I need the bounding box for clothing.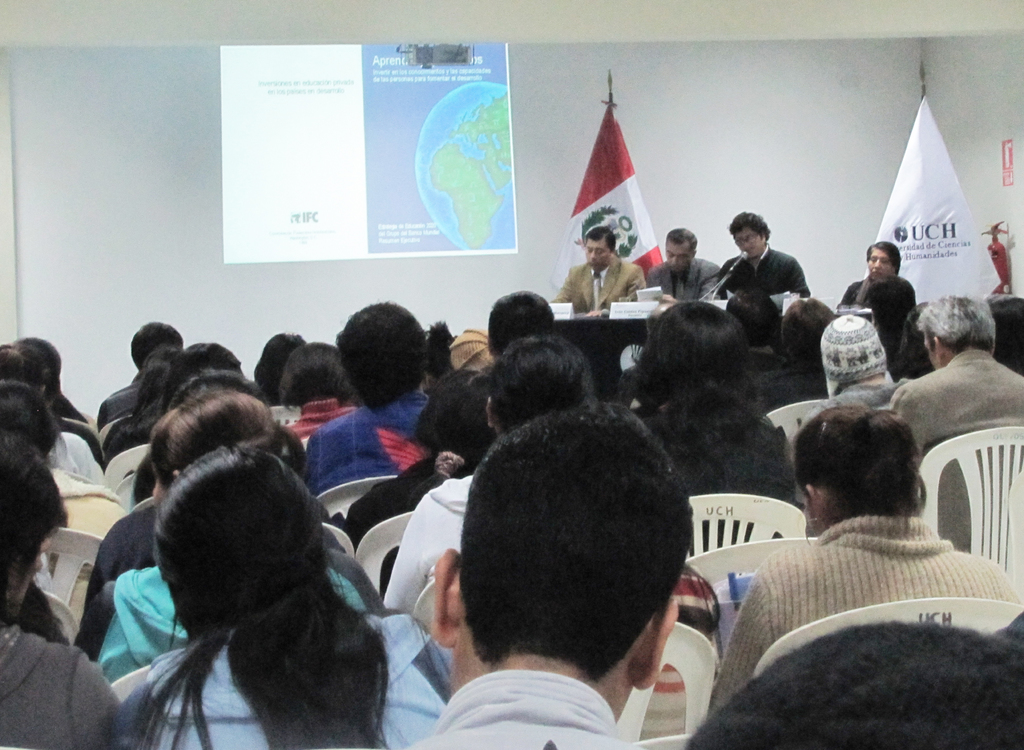
Here it is: x1=68 y1=558 x2=378 y2=689.
